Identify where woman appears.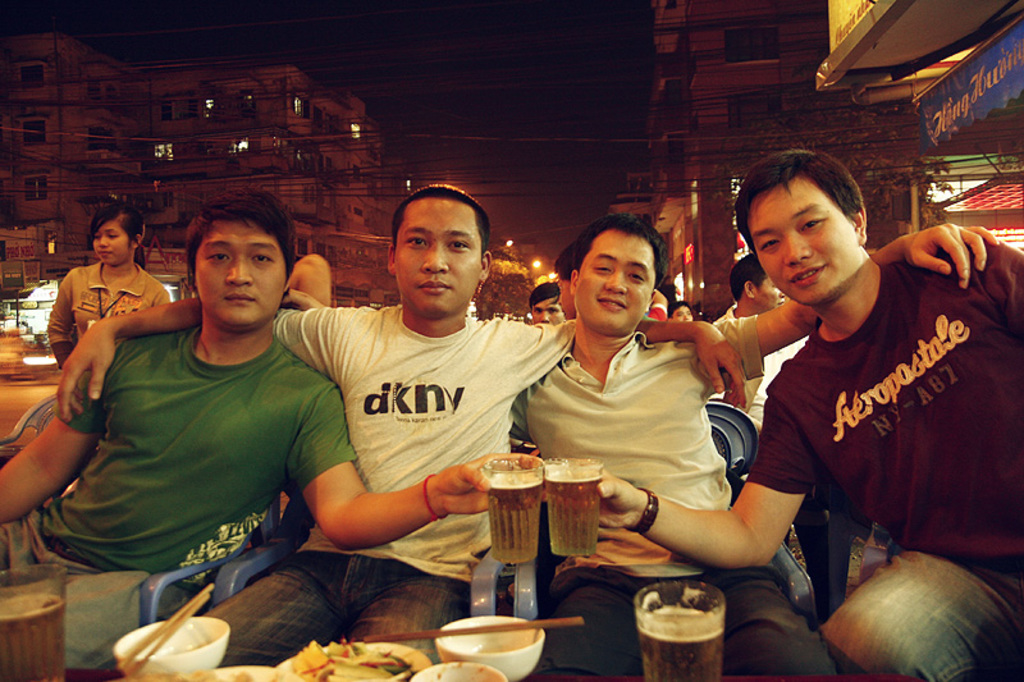
Appears at [left=23, top=187, right=182, bottom=536].
